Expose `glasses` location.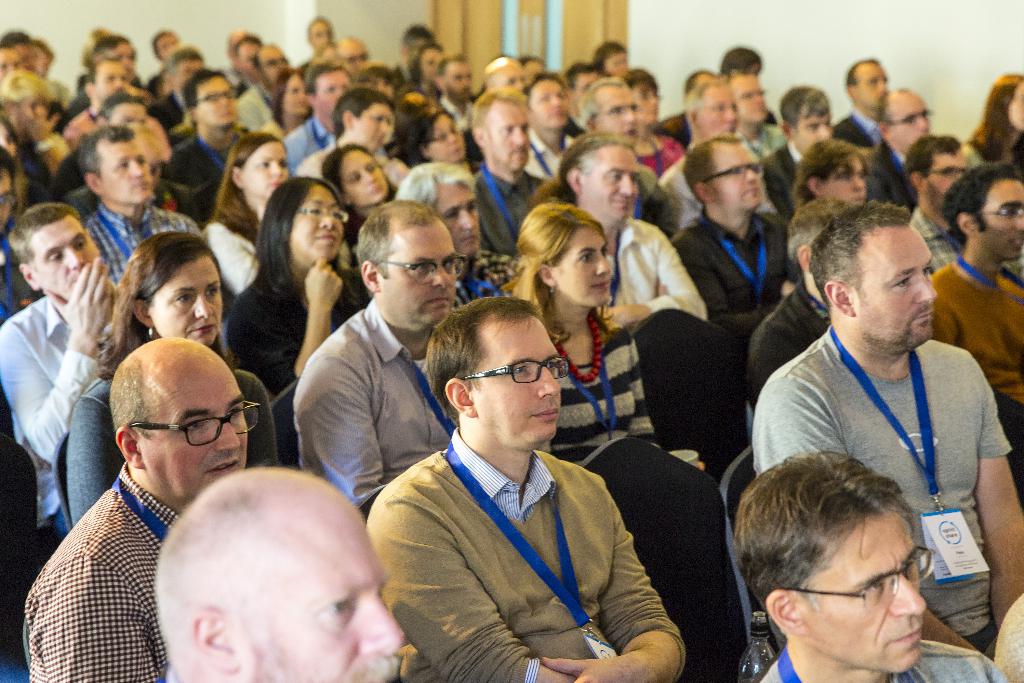
Exposed at (464,356,571,381).
